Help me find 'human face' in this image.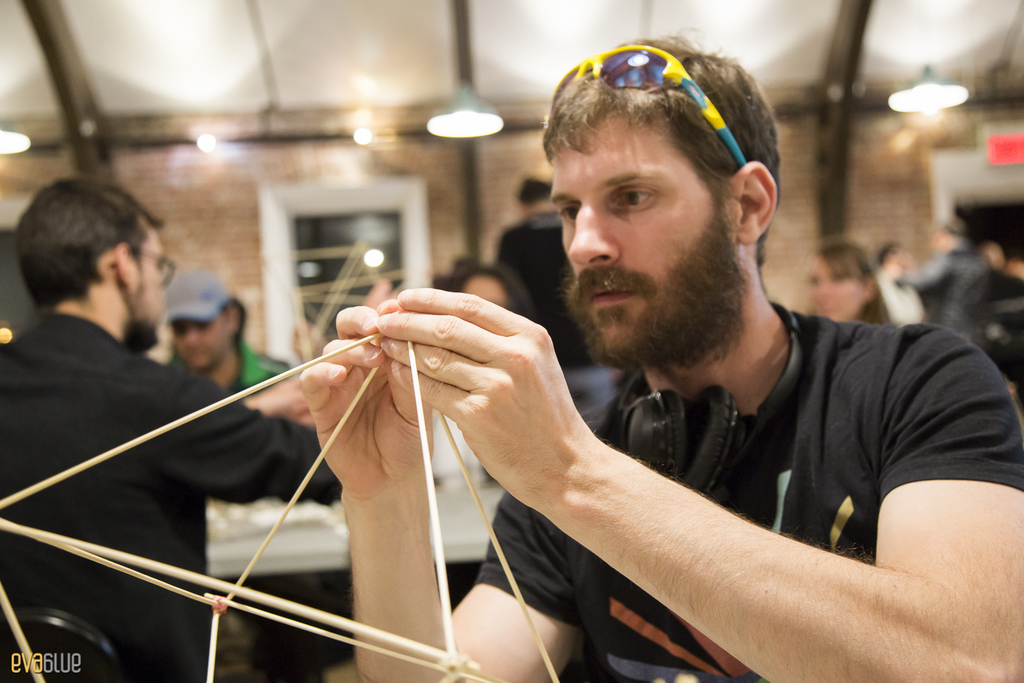
Found it: <bbox>461, 273, 515, 316</bbox>.
